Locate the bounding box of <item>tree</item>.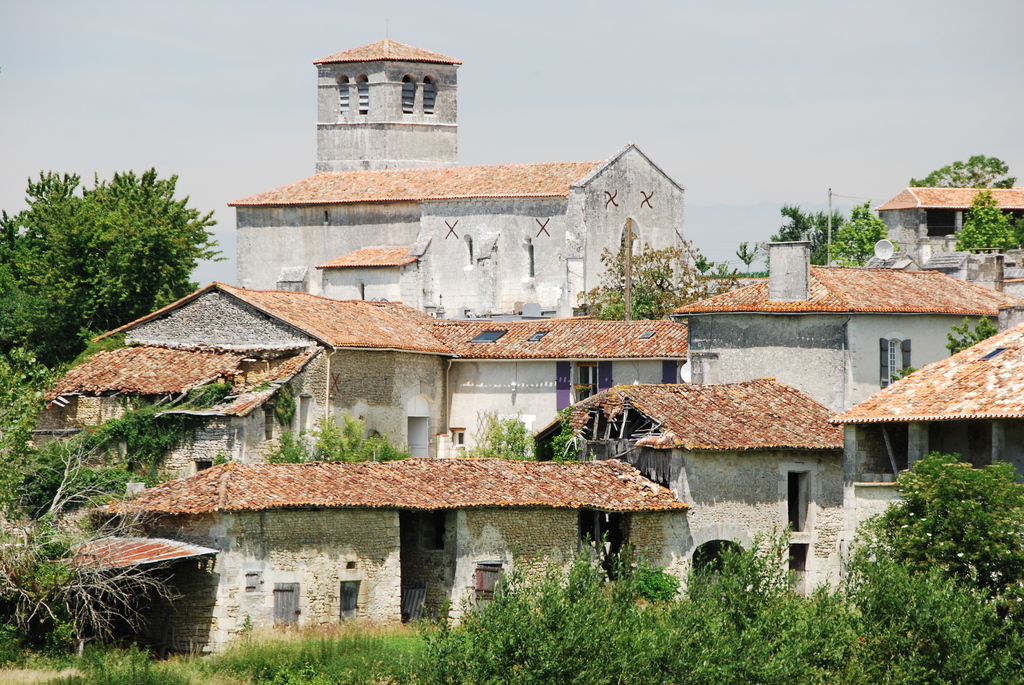
Bounding box: BBox(570, 228, 746, 321).
